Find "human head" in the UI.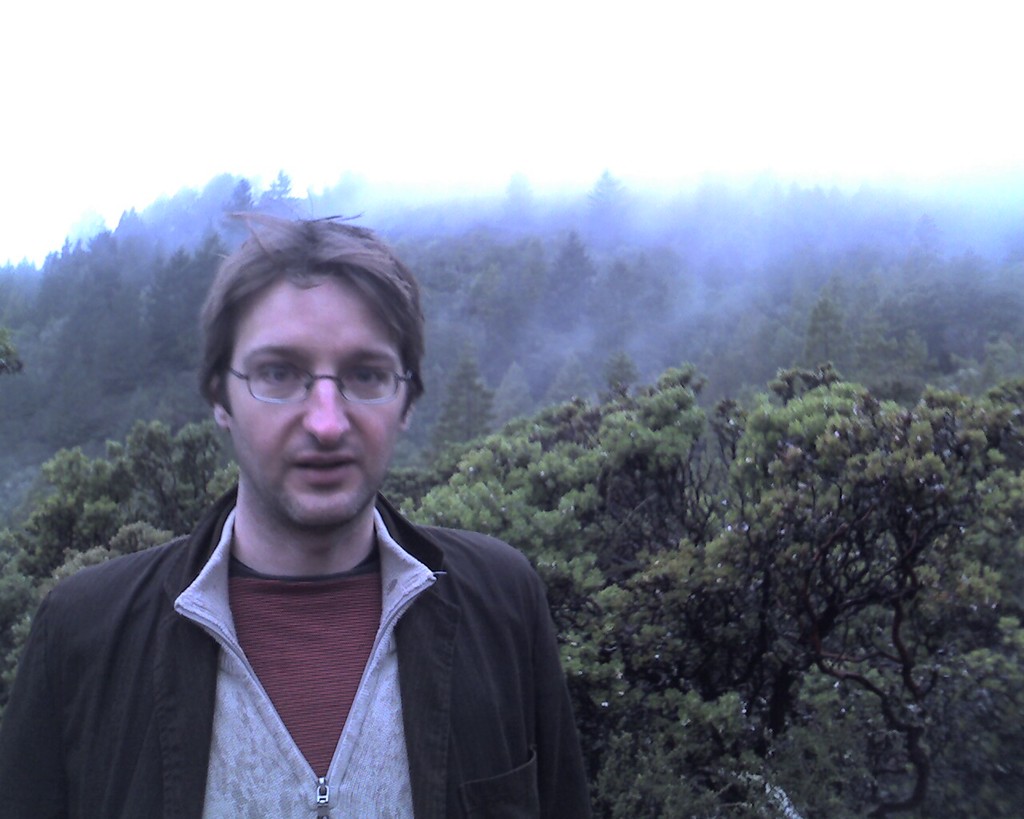
UI element at detection(174, 206, 430, 476).
